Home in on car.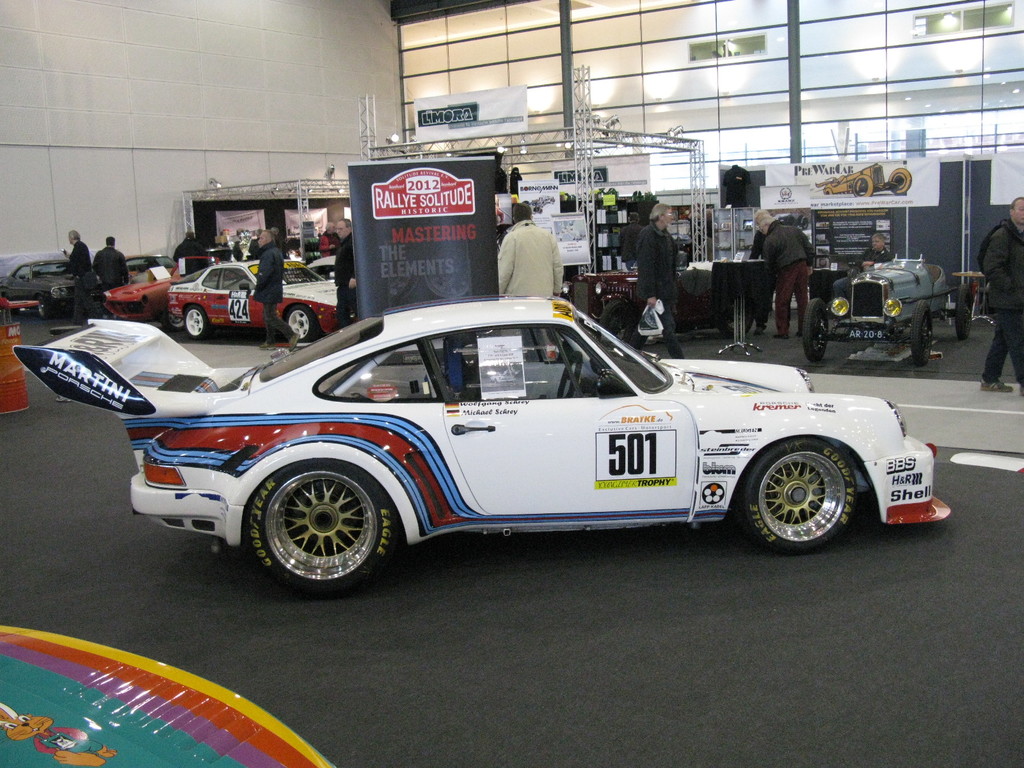
Homed in at 0:257:82:314.
